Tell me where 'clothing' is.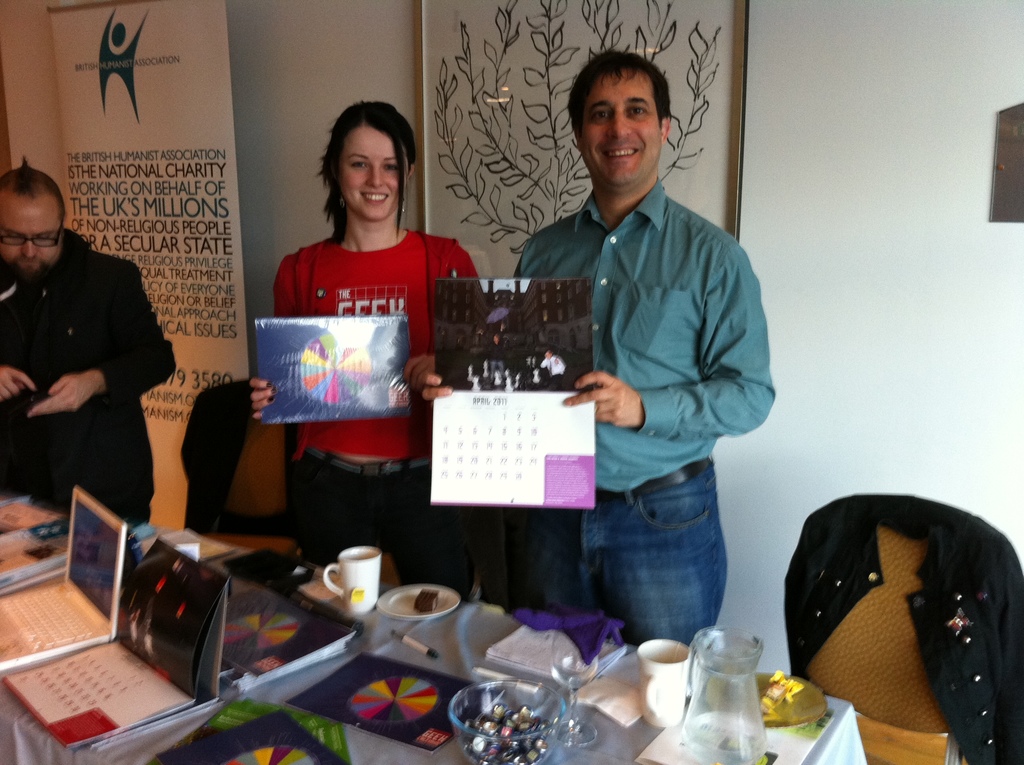
'clothing' is at [3,230,186,526].
